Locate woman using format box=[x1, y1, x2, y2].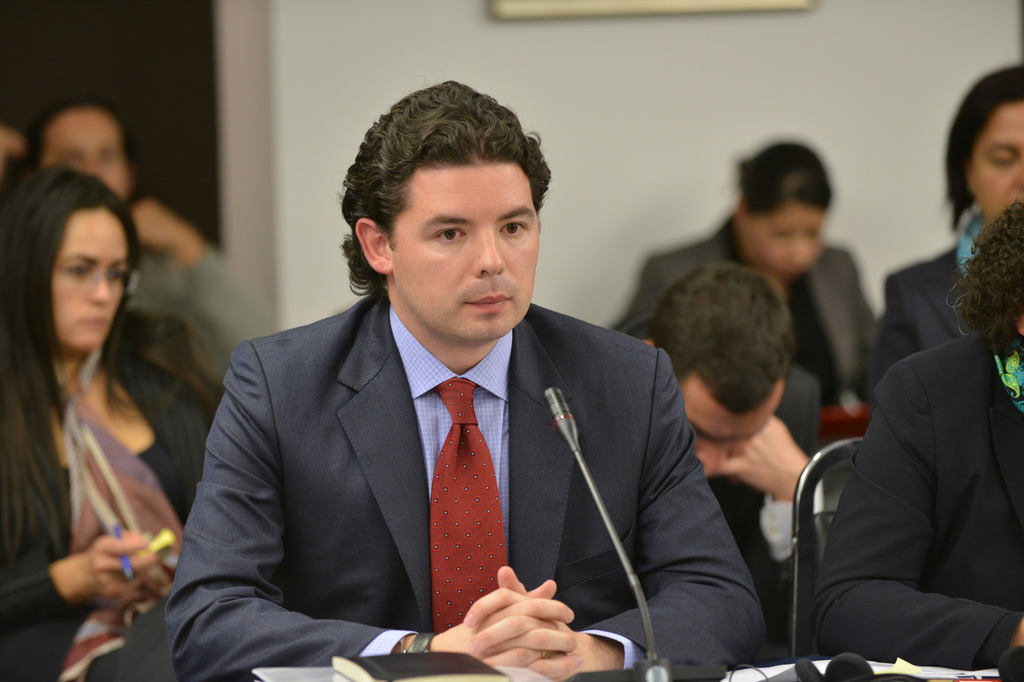
box=[8, 149, 208, 662].
